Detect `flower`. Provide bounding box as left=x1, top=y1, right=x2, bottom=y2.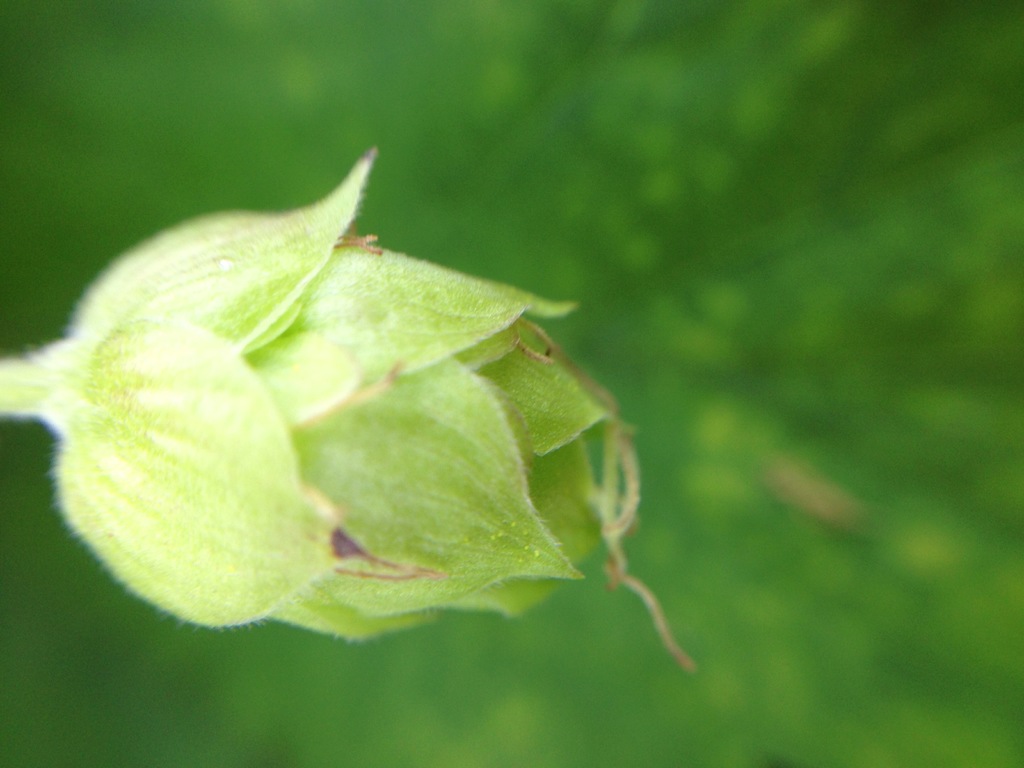
left=58, top=140, right=628, bottom=636.
